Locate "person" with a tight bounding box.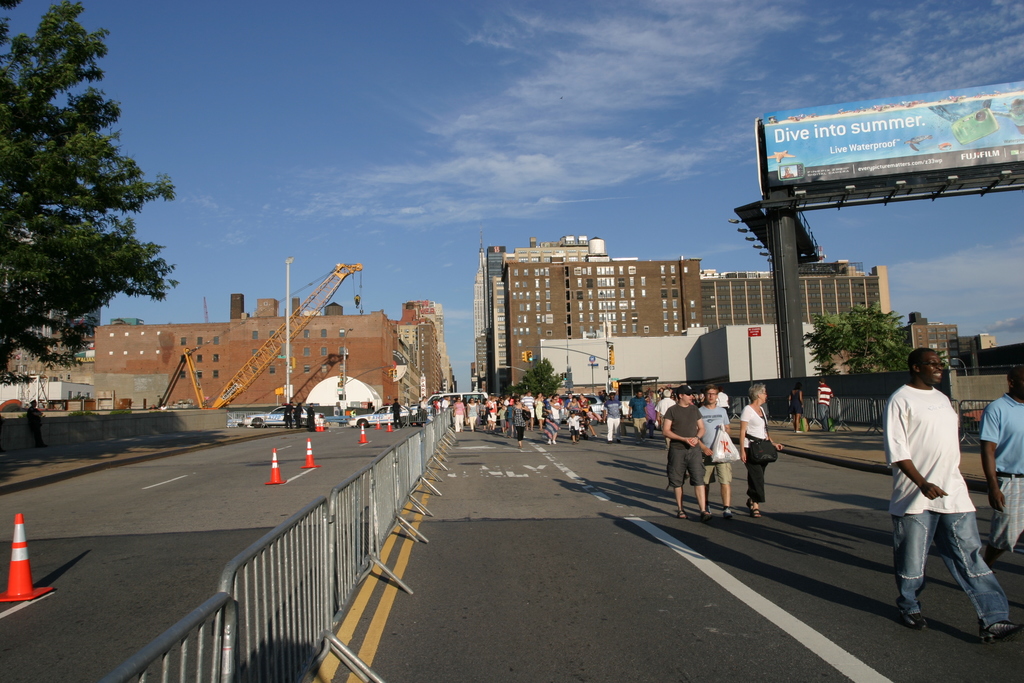
(306, 402, 316, 430).
